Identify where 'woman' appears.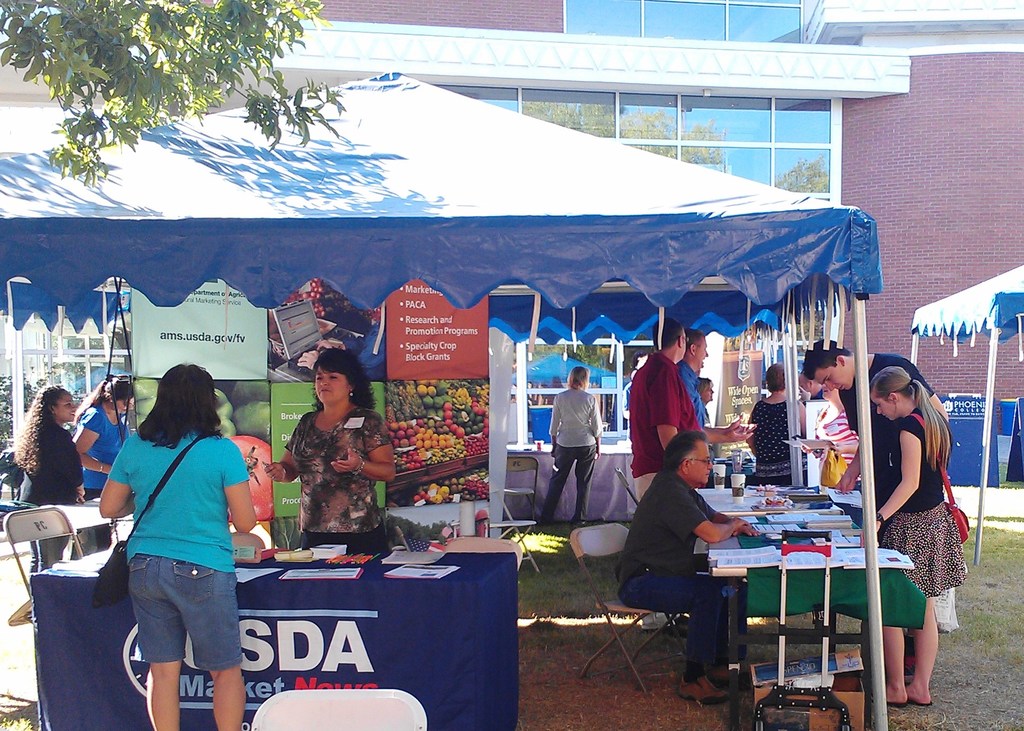
Appears at x1=256 y1=351 x2=393 y2=568.
